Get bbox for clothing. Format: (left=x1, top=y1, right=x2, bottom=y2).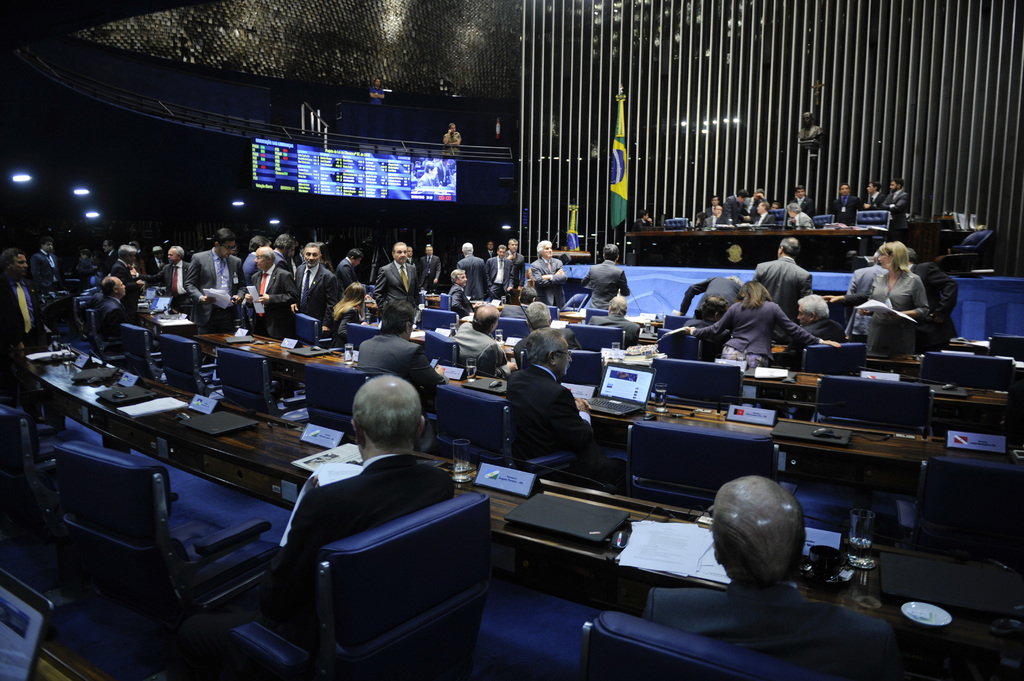
(left=6, top=276, right=45, bottom=423).
